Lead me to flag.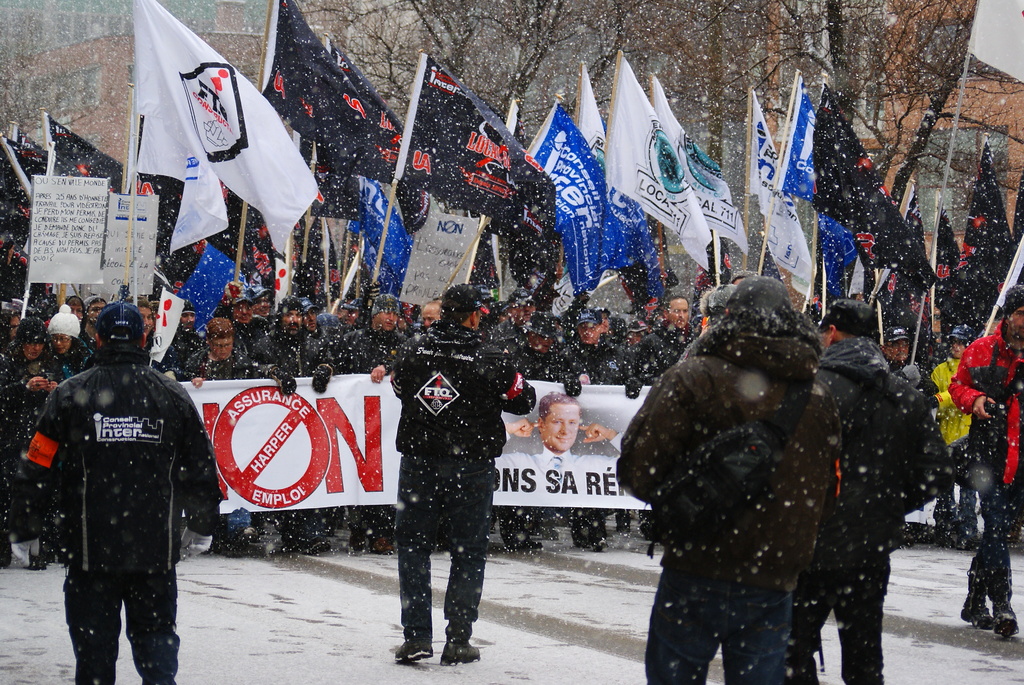
Lead to [890, 221, 937, 295].
